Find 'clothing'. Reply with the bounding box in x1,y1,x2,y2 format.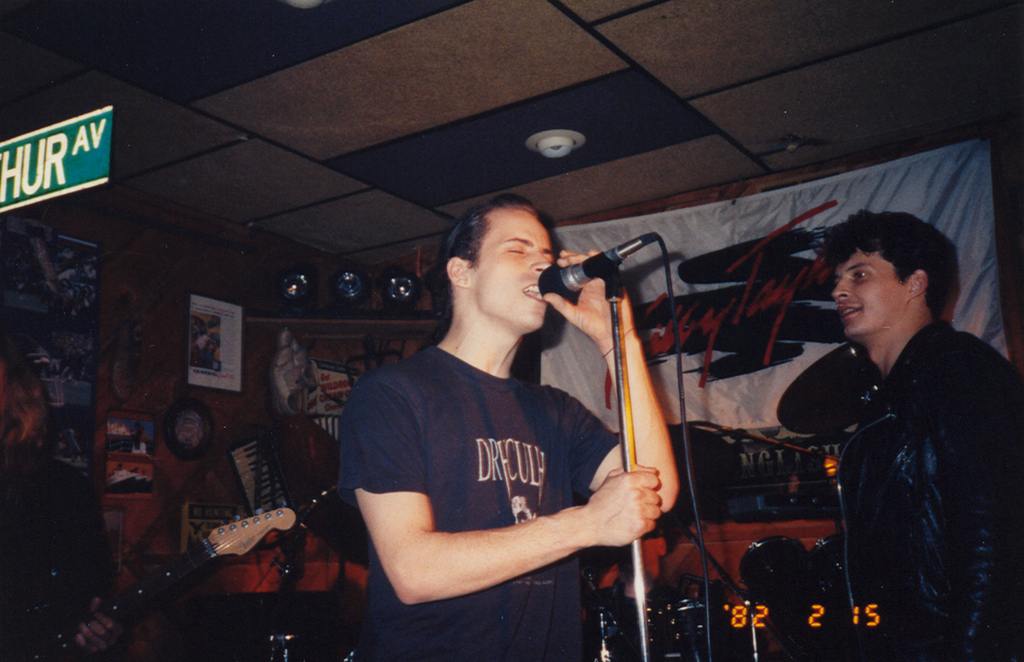
4,443,125,661.
